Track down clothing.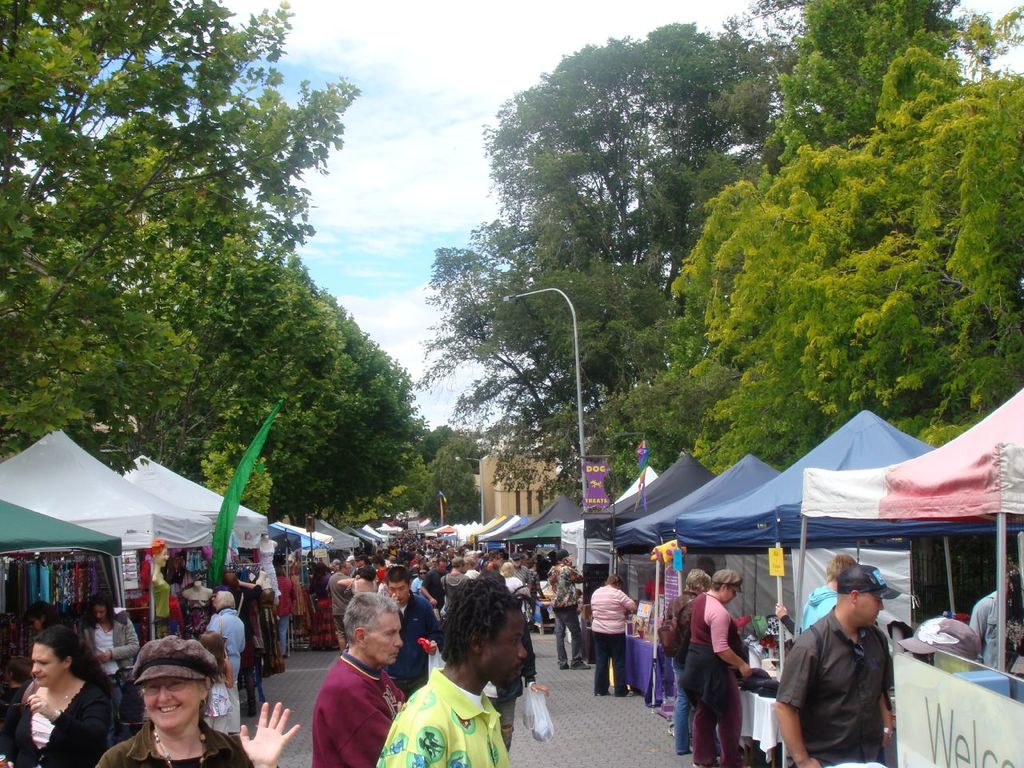
Tracked to 256 545 290 602.
